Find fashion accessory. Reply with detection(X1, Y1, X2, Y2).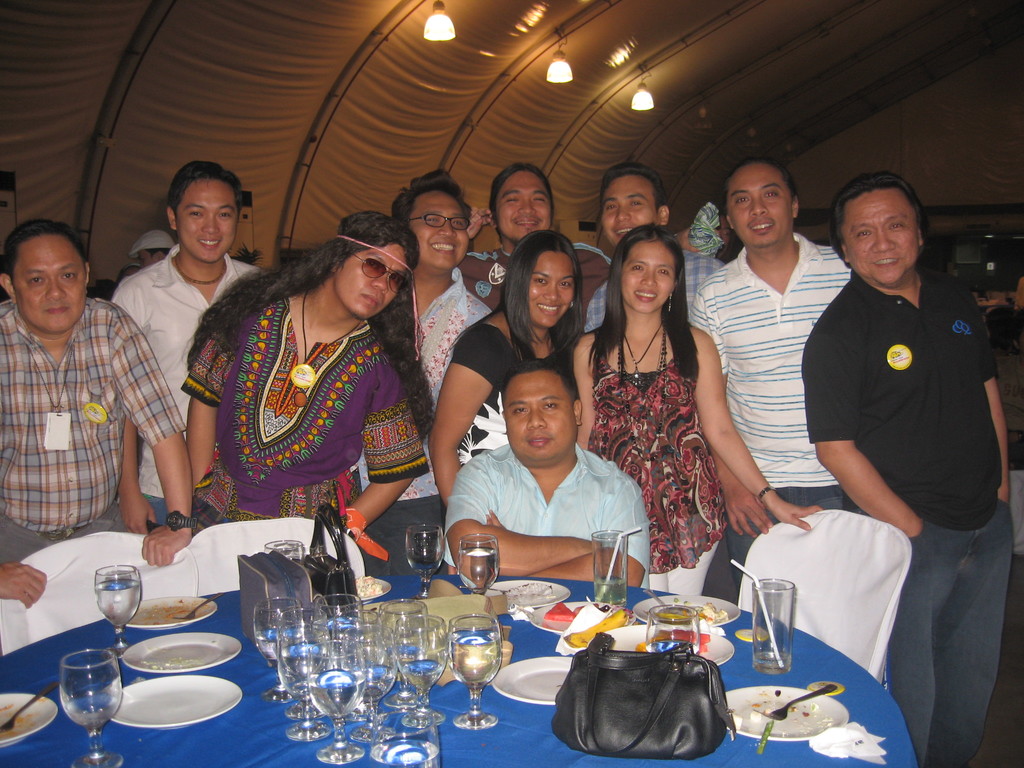
detection(551, 631, 740, 758).
